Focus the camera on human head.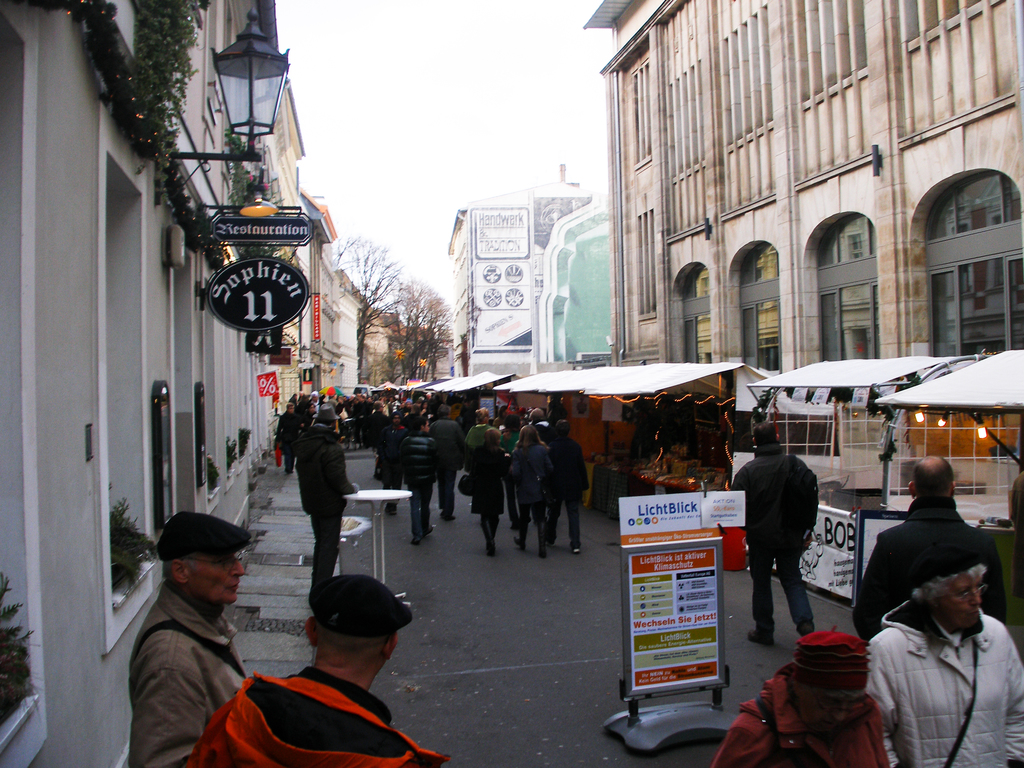
Focus region: bbox=[555, 419, 570, 436].
